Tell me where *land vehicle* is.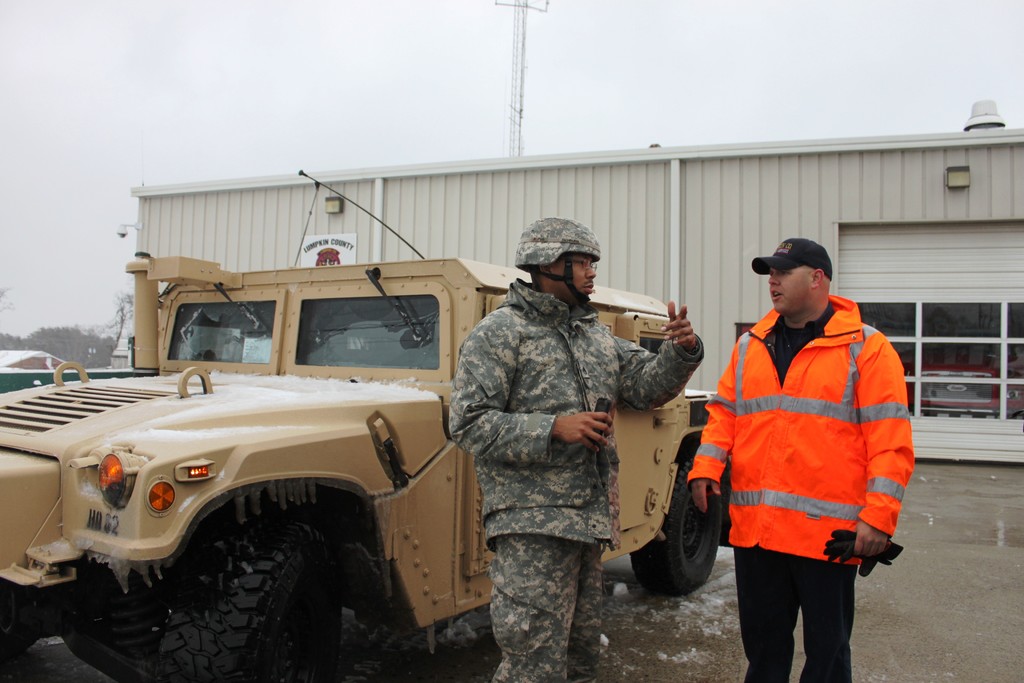
*land vehicle* is at (0,169,728,682).
